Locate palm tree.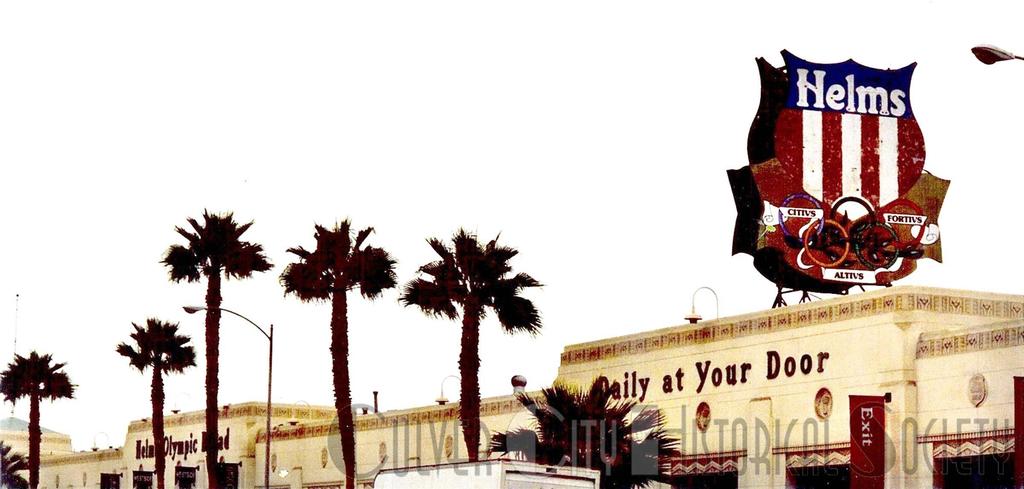
Bounding box: bbox=[158, 207, 263, 467].
